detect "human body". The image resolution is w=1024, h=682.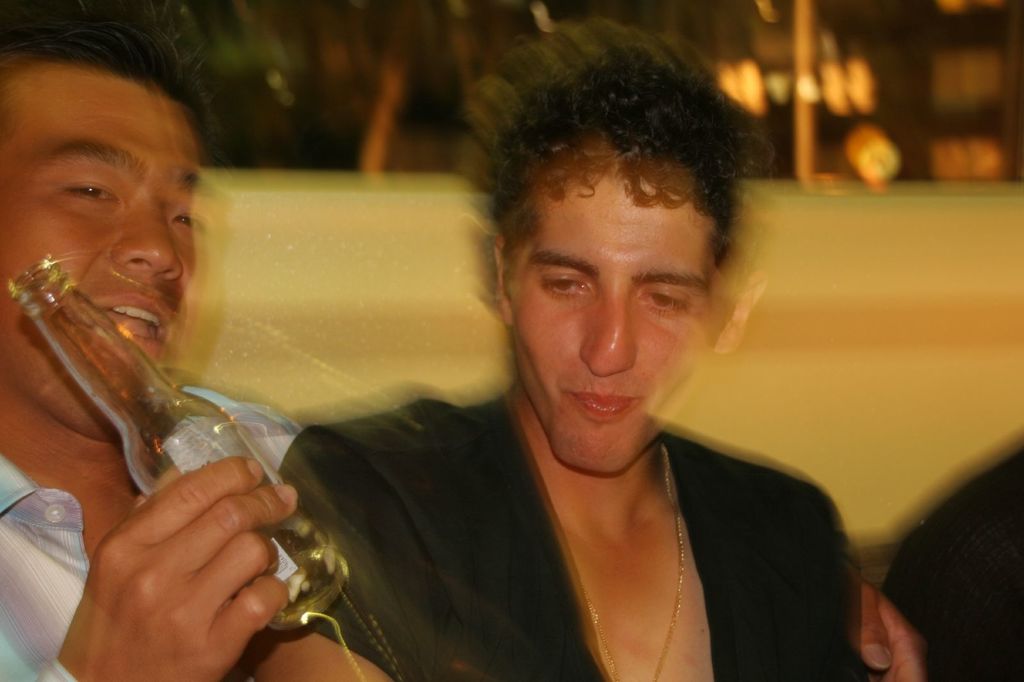
select_region(6, 54, 372, 676).
